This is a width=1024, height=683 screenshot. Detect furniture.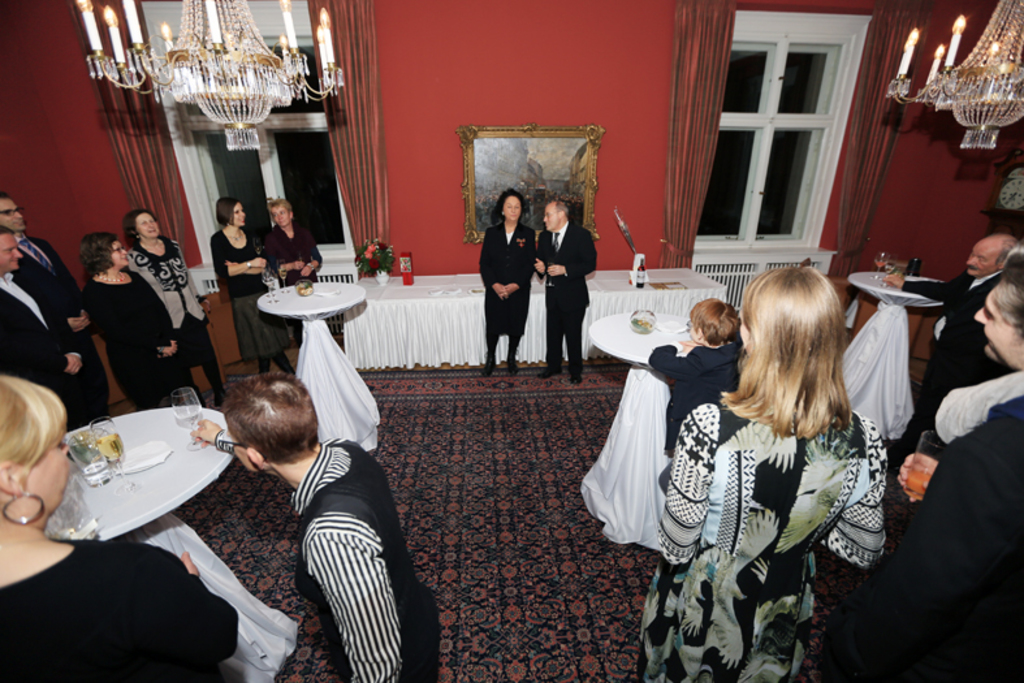
46 408 301 682.
